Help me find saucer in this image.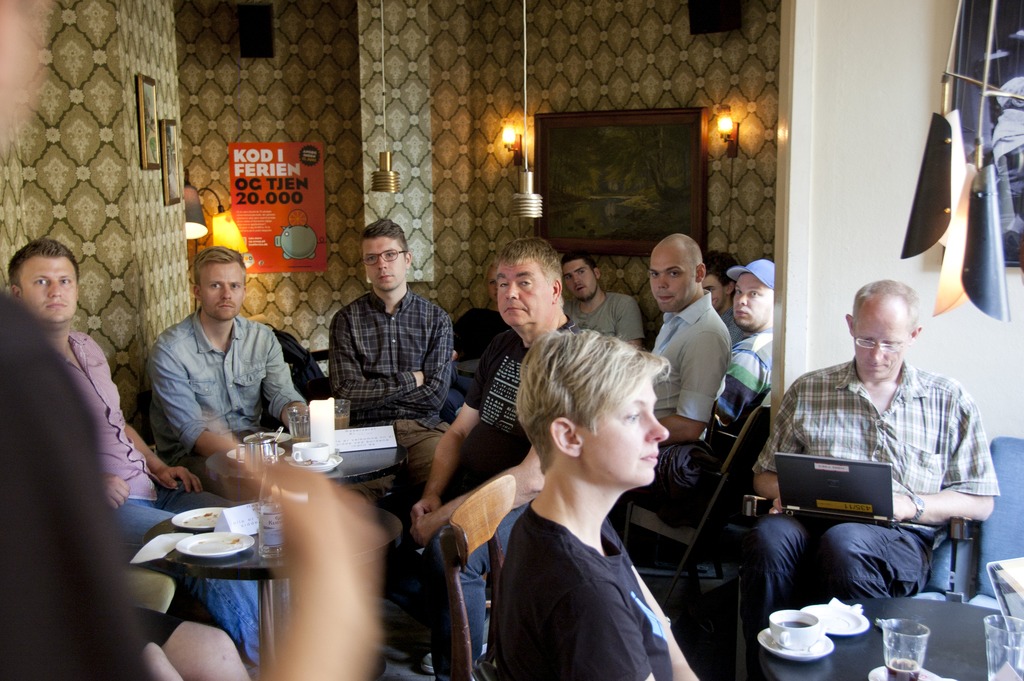
Found it: (x1=760, y1=627, x2=836, y2=663).
